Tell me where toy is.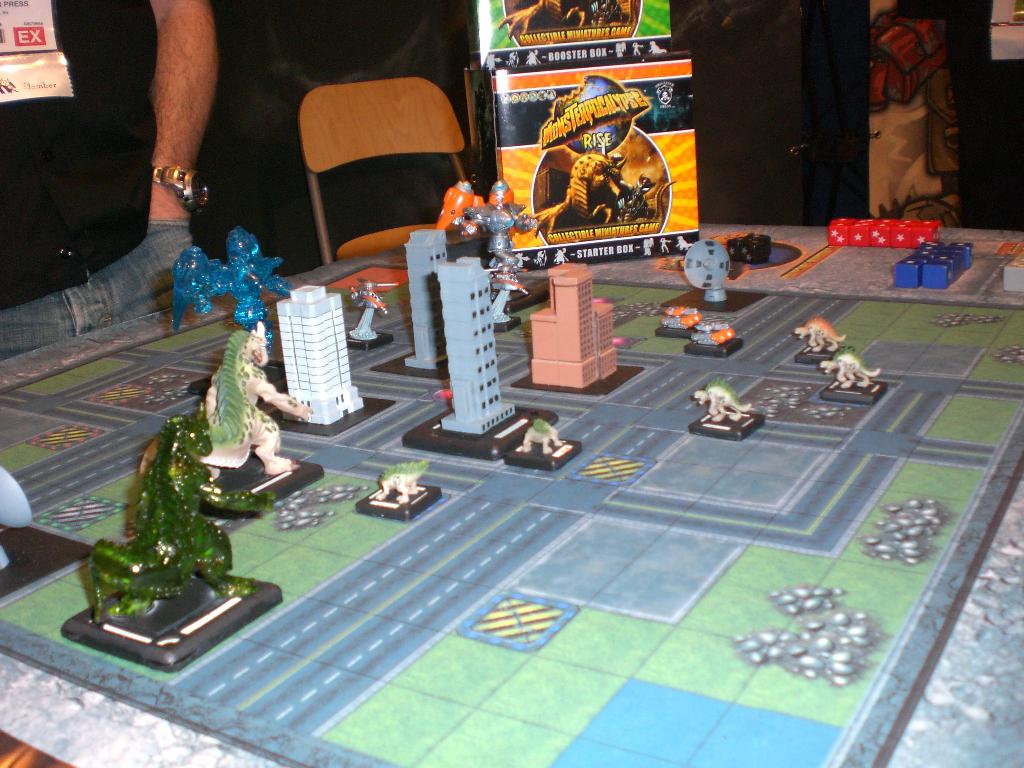
toy is at bbox=[272, 283, 364, 423].
